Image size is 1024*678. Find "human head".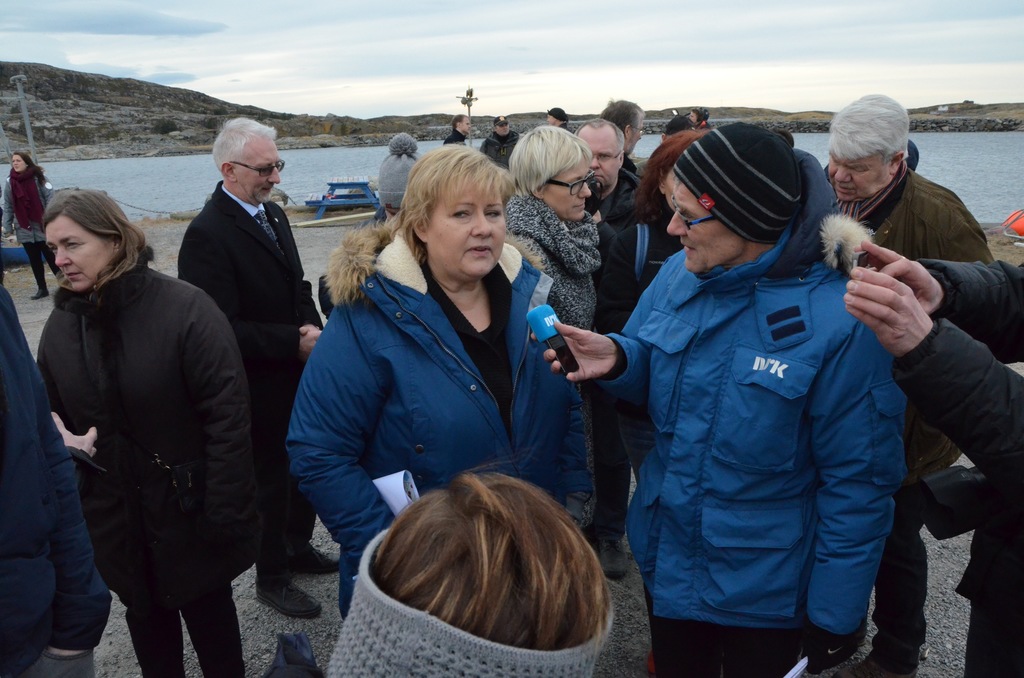
{"x1": 666, "y1": 122, "x2": 802, "y2": 277}.
